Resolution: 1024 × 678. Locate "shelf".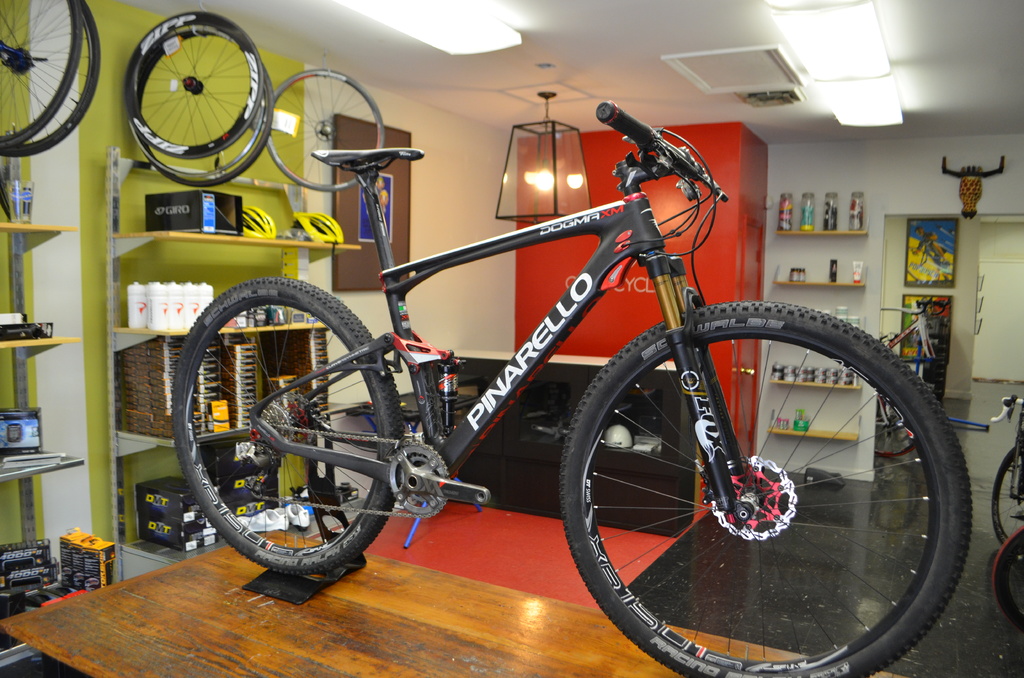
772/228/867/439.
